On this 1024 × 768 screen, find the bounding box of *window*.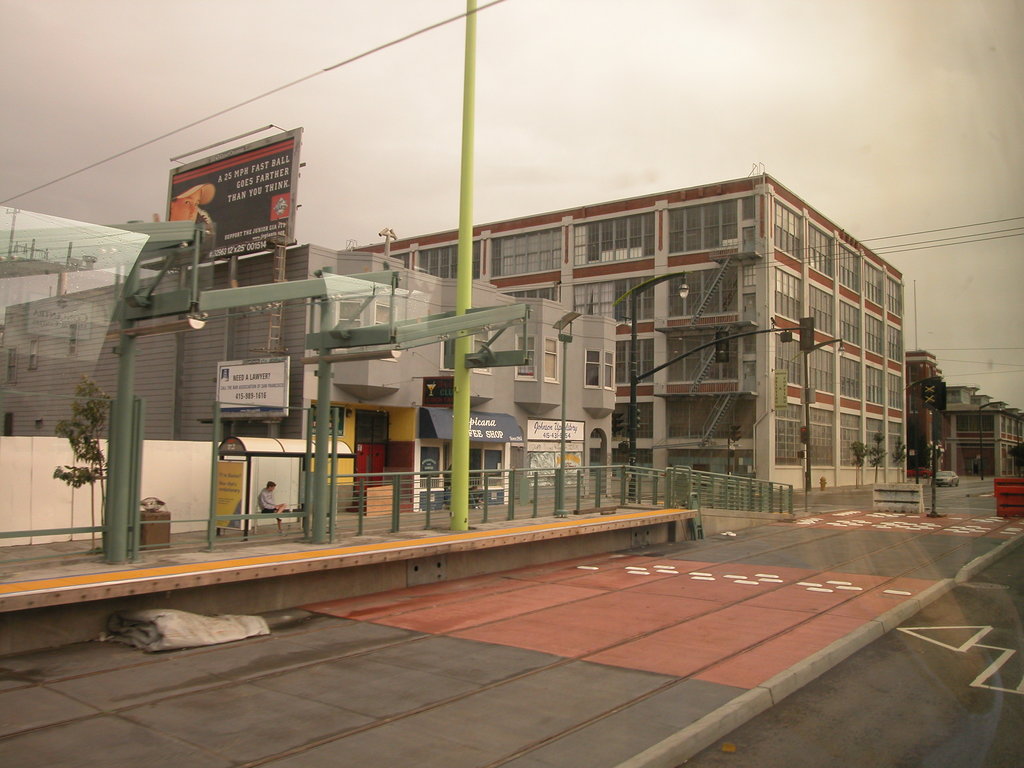
Bounding box: {"left": 865, "top": 260, "right": 882, "bottom": 305}.
